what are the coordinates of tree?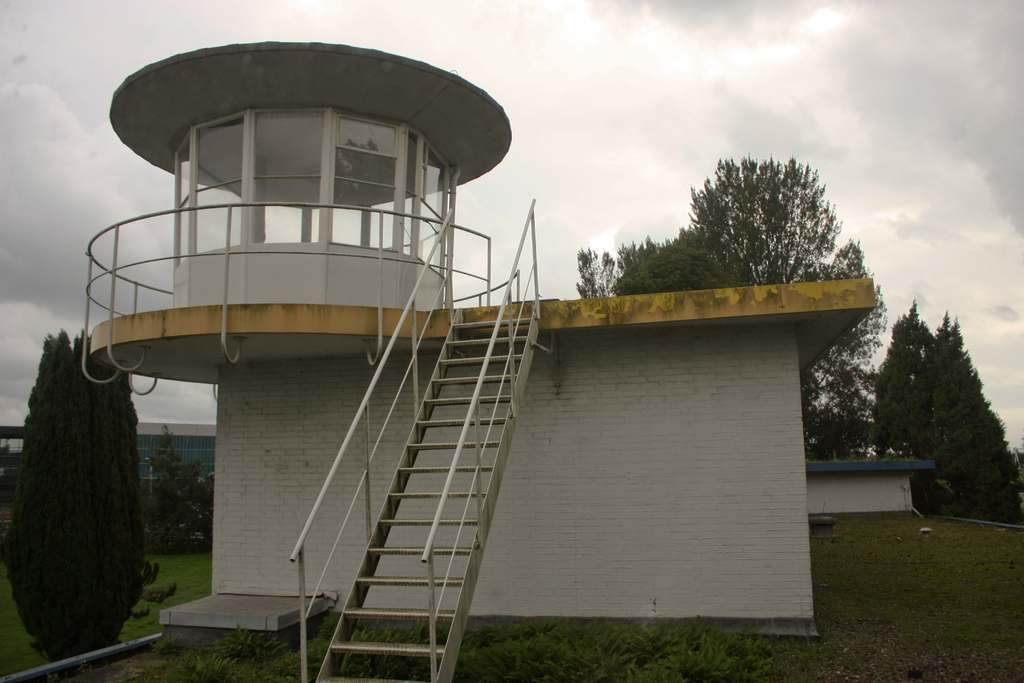
{"x1": 572, "y1": 154, "x2": 889, "y2": 463}.
